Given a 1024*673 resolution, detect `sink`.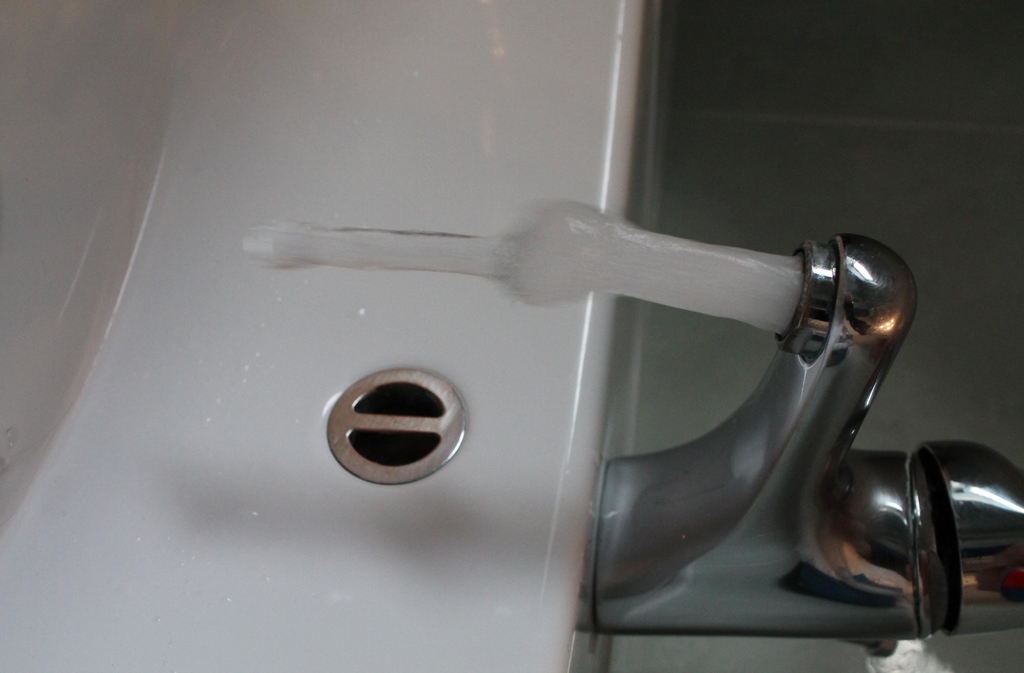
(x1=0, y1=0, x2=1023, y2=672).
